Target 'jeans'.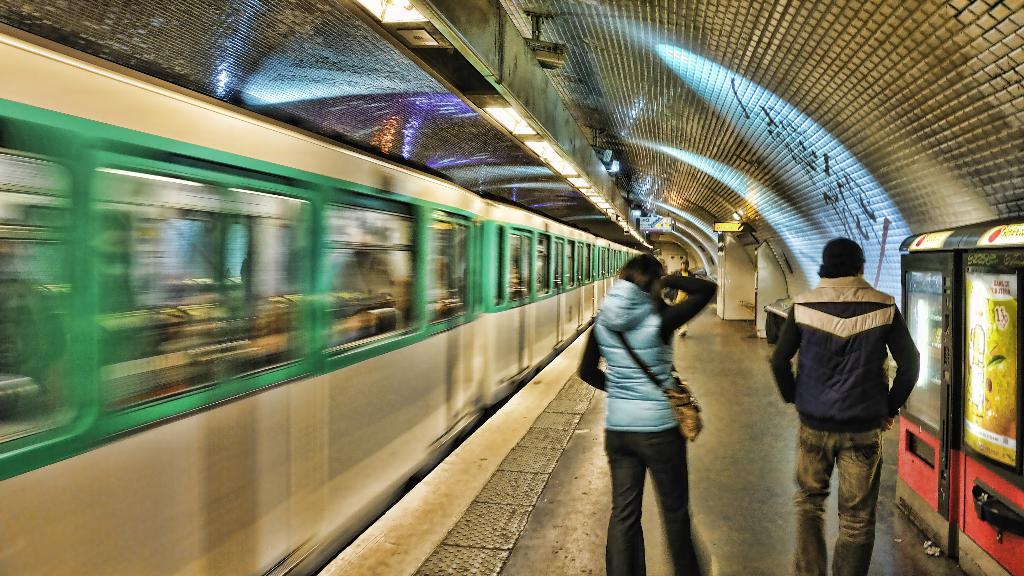
Target region: x1=598 y1=438 x2=708 y2=569.
